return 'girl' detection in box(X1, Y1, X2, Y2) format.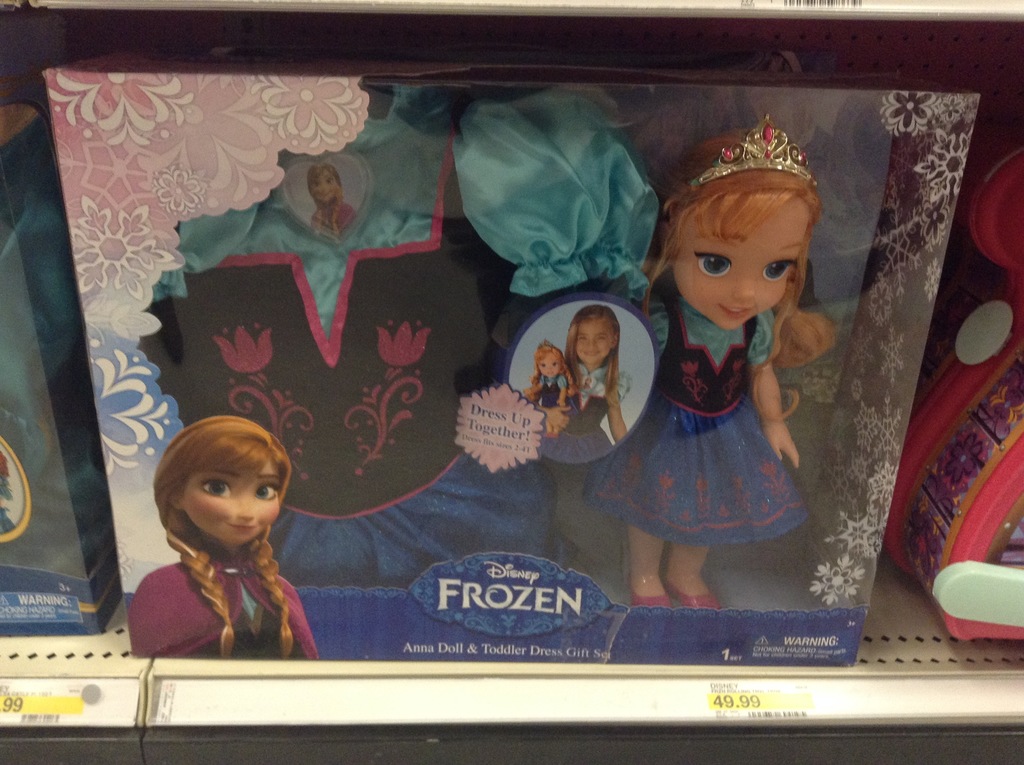
box(587, 118, 840, 609).
